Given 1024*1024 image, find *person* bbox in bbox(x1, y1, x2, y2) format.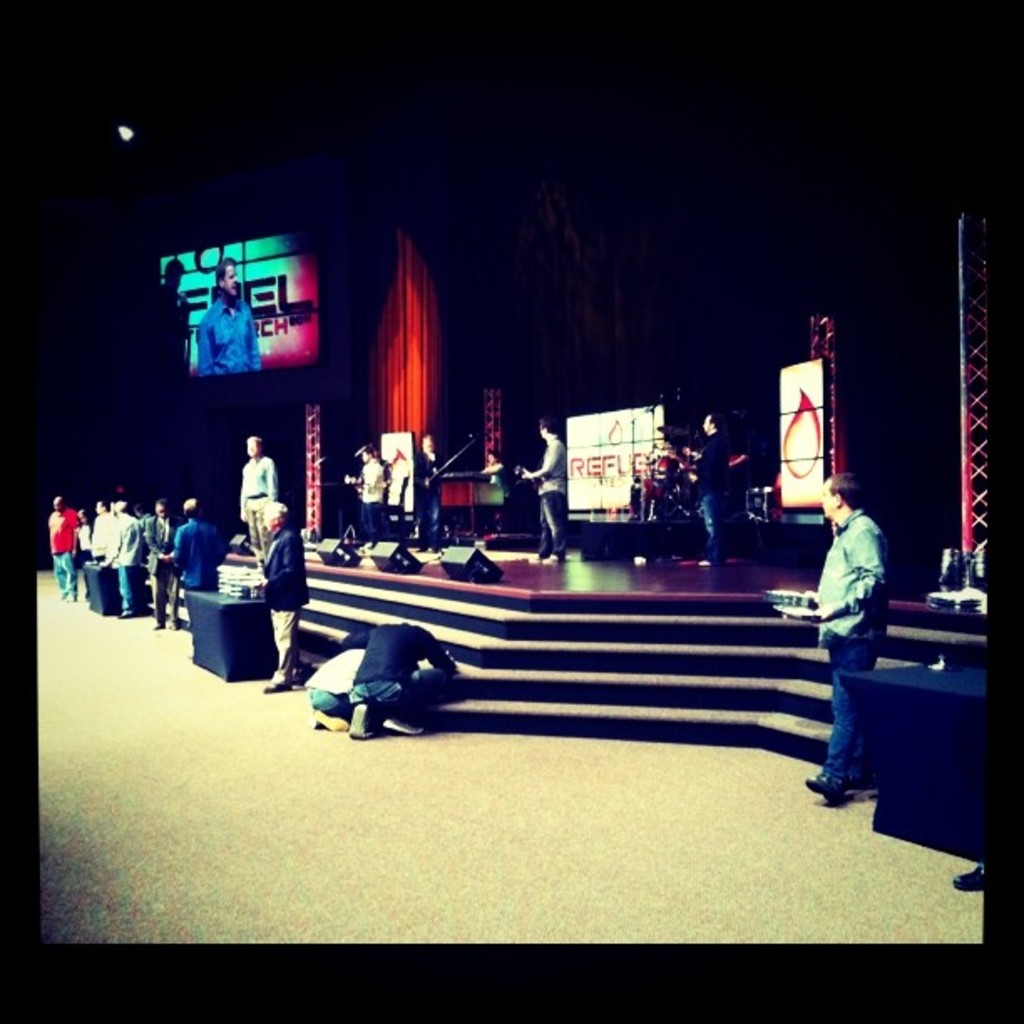
bbox(648, 412, 691, 522).
